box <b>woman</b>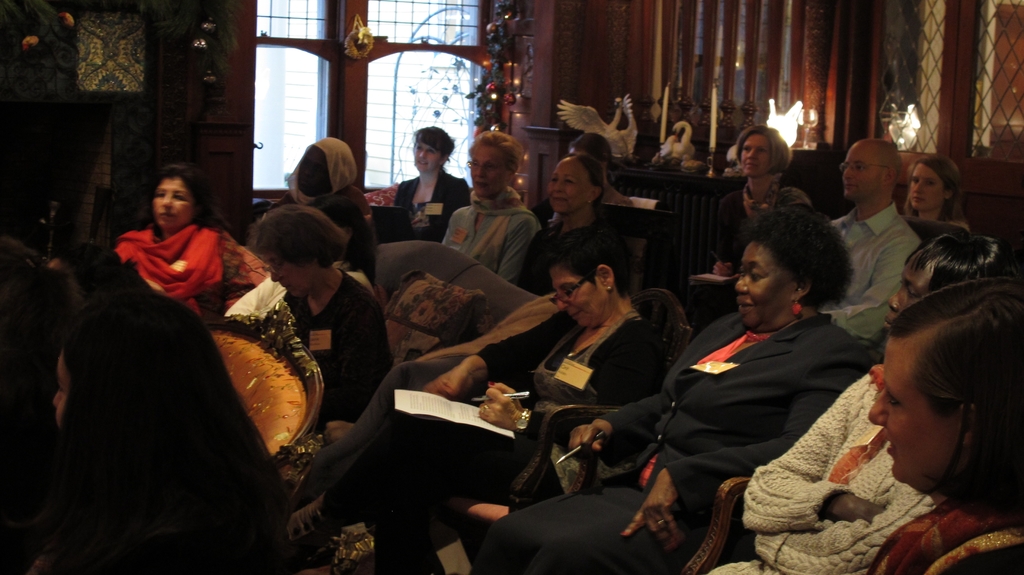
245/200/395/434
